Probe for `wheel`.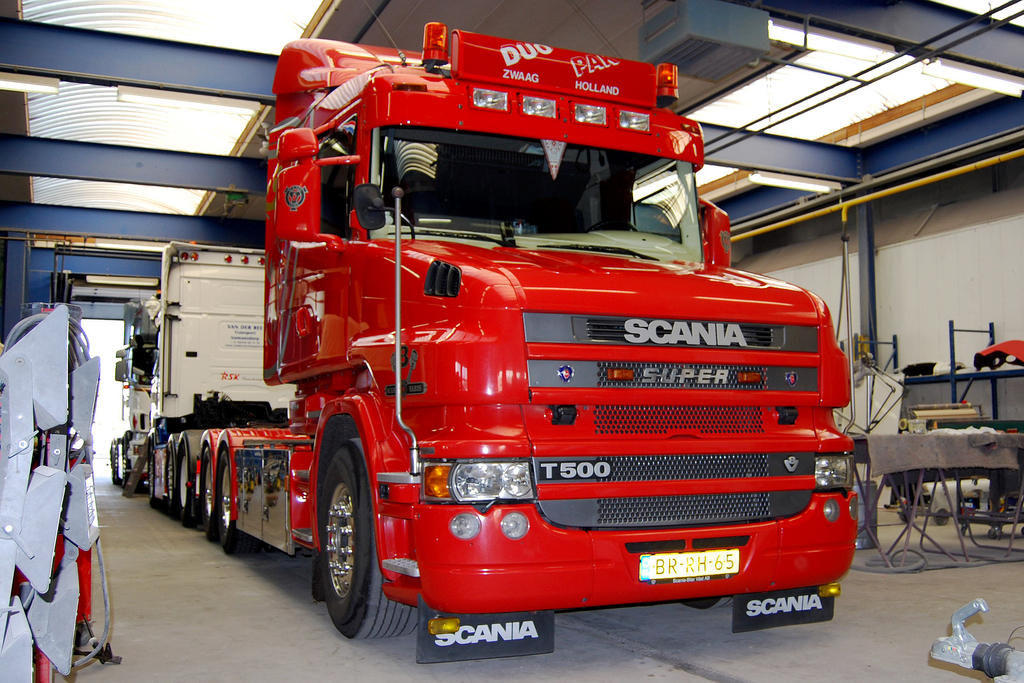
Probe result: 682, 596, 732, 611.
